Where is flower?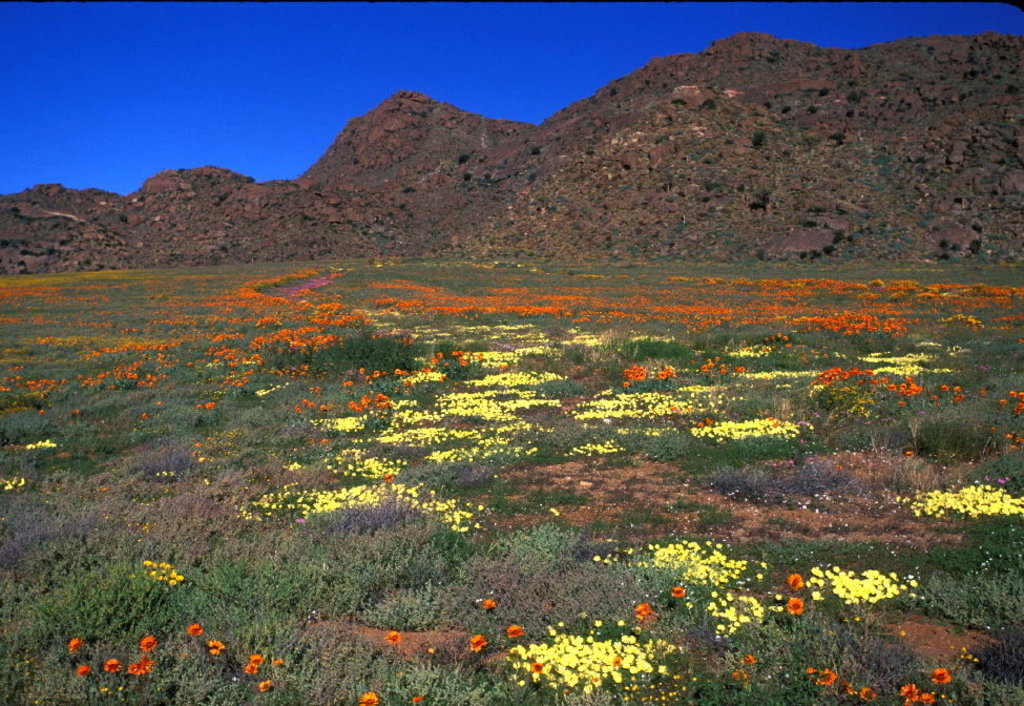
(813,666,835,687).
